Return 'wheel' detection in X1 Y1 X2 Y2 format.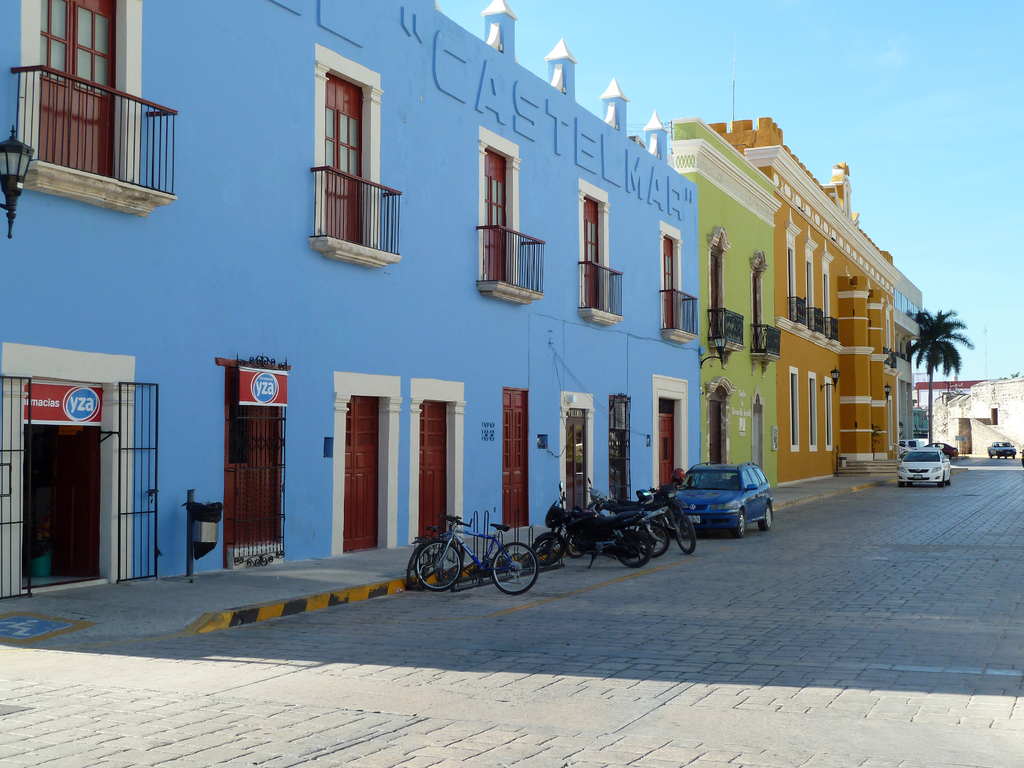
895 479 904 487.
